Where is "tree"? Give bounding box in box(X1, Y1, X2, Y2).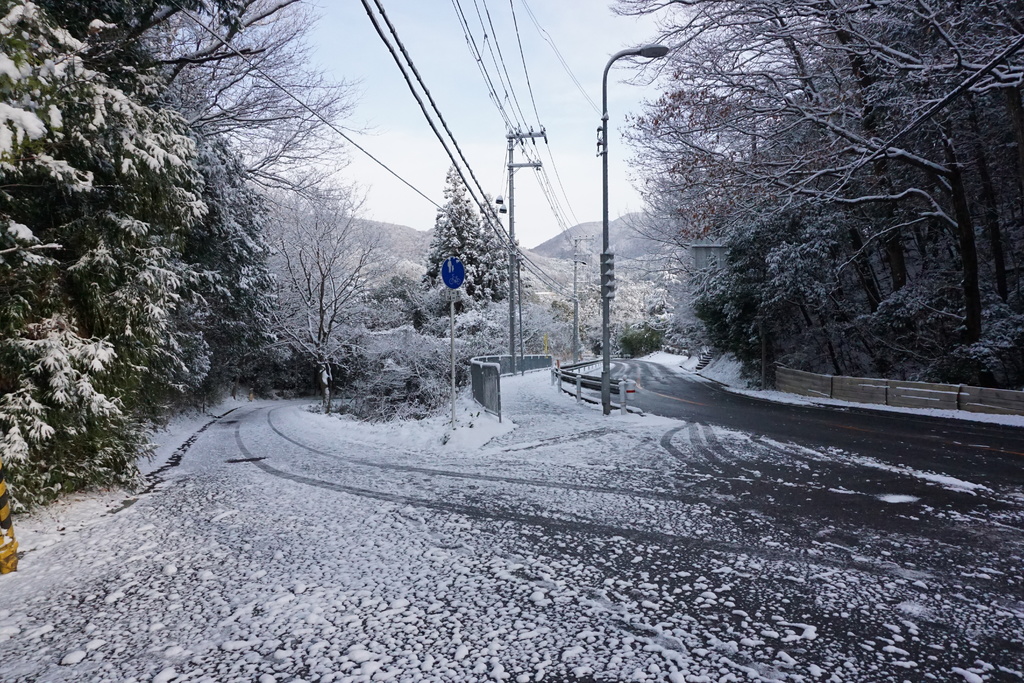
box(689, 193, 863, 381).
